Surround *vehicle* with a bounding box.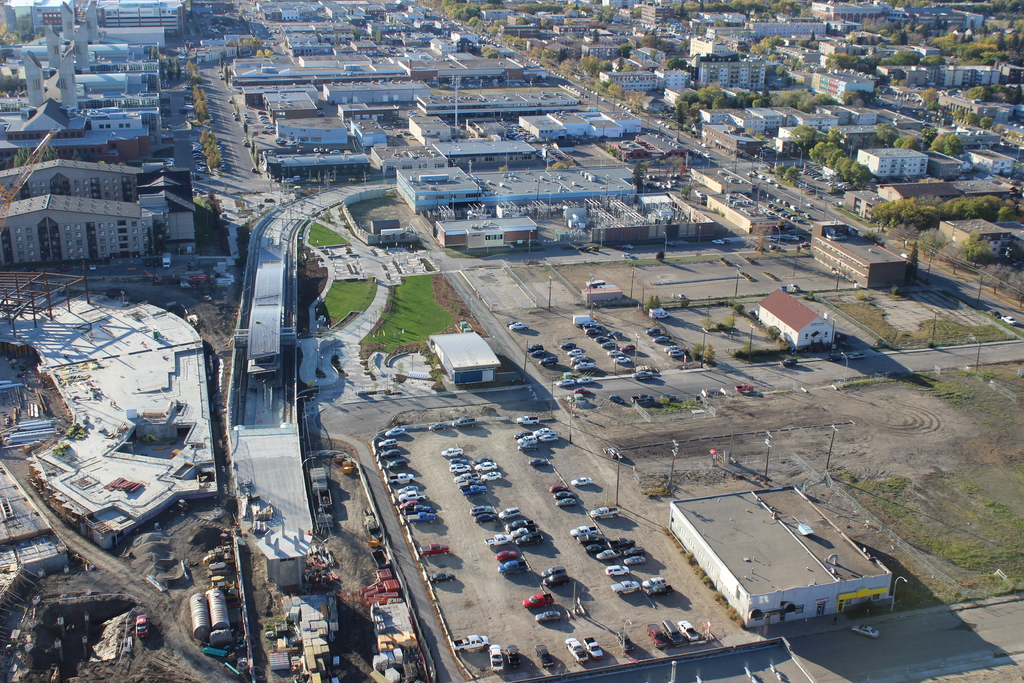
538,563,566,575.
